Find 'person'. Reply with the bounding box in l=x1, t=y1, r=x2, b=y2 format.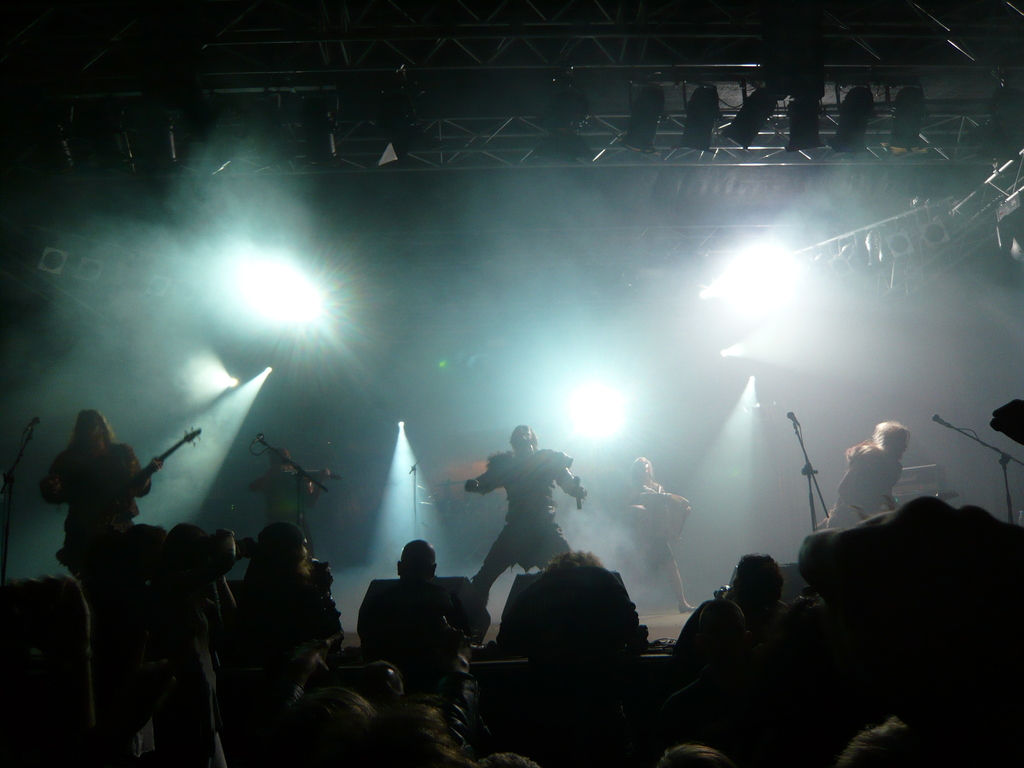
l=596, t=450, r=691, b=611.
